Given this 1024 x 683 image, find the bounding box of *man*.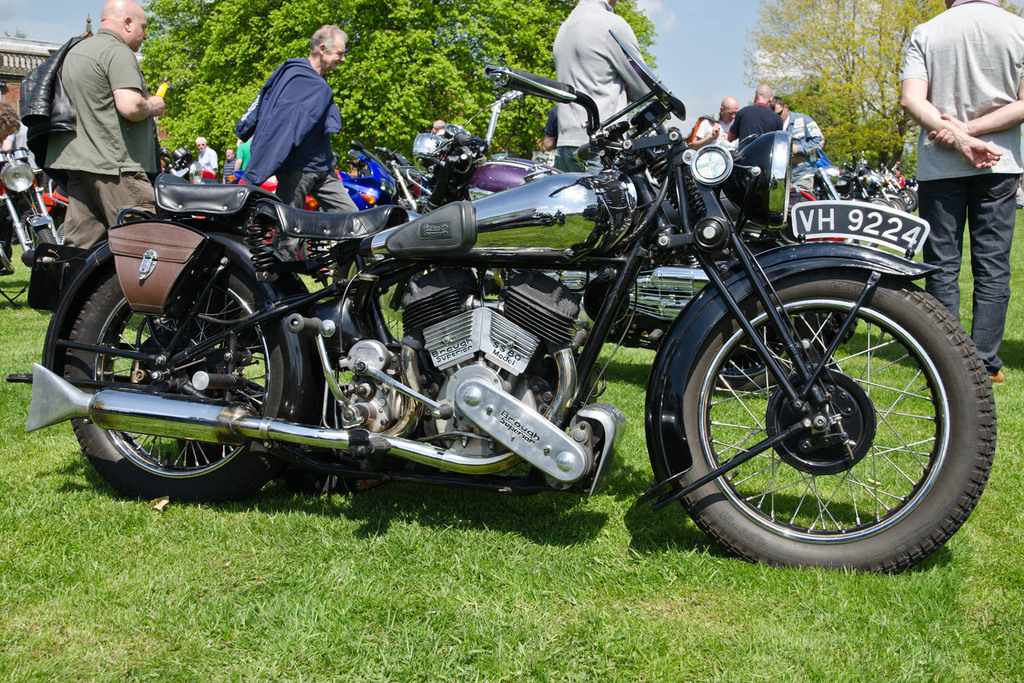
box(40, 0, 166, 252).
